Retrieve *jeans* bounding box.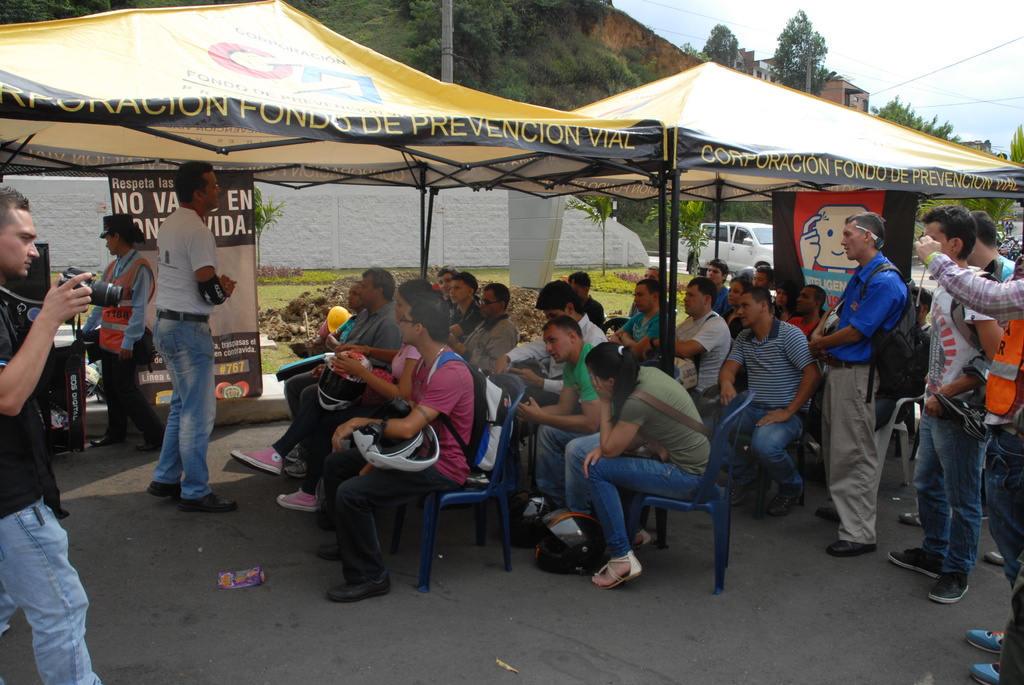
Bounding box: (161, 323, 218, 494).
